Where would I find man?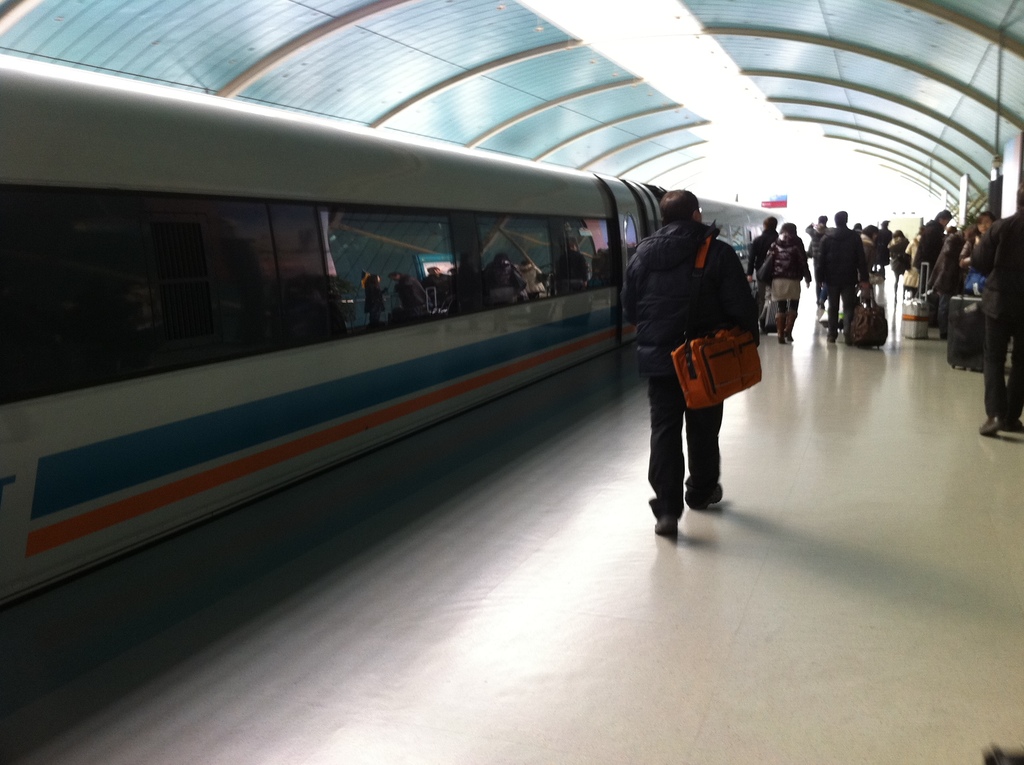
At l=821, t=208, r=871, b=342.
